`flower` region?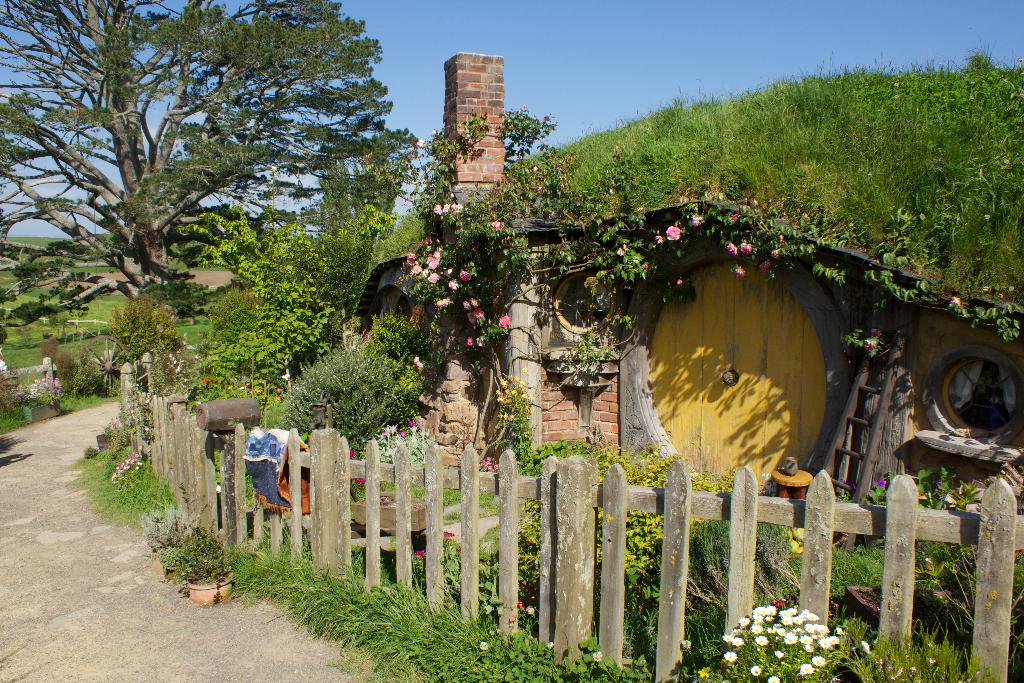
Rect(417, 135, 426, 147)
